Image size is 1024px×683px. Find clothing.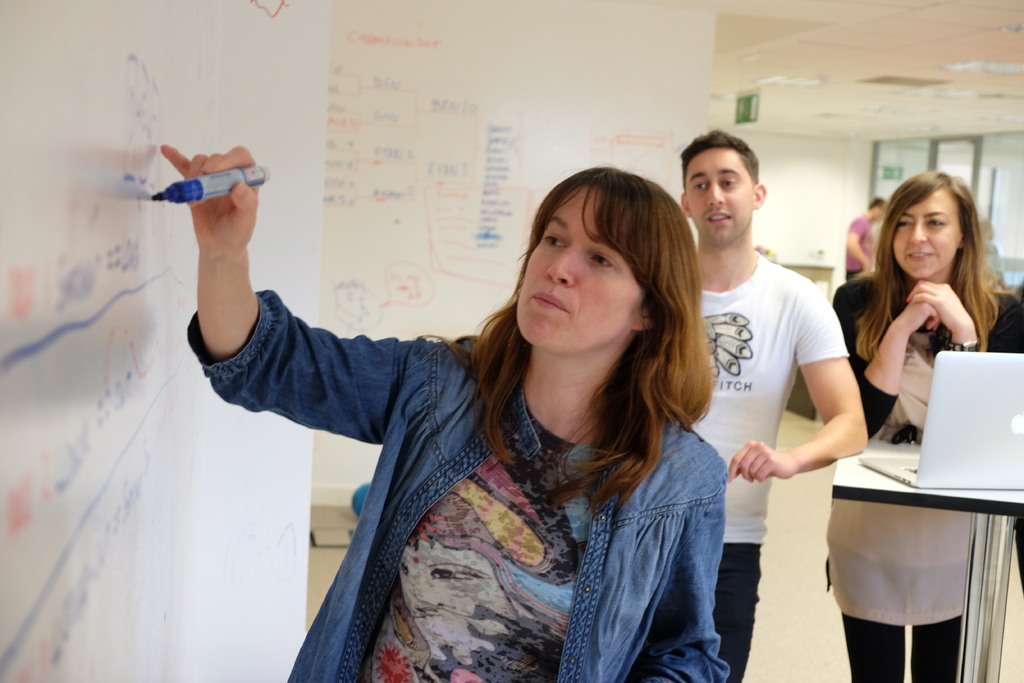
bbox=(837, 213, 872, 287).
